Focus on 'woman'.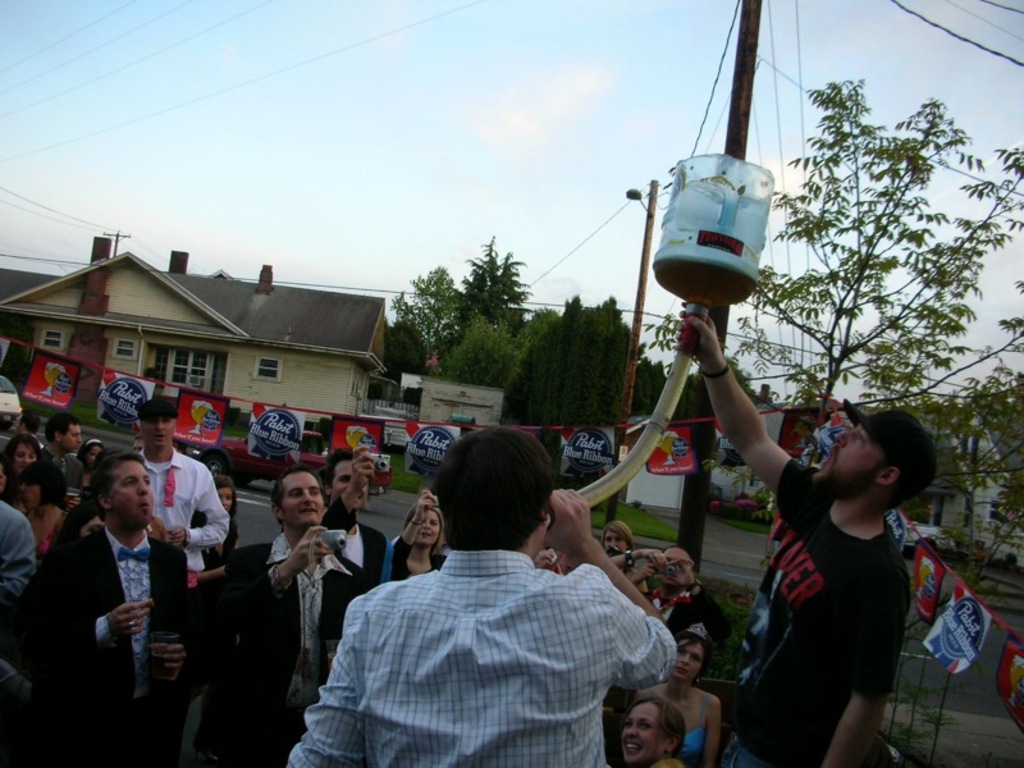
Focused at [618,691,687,767].
